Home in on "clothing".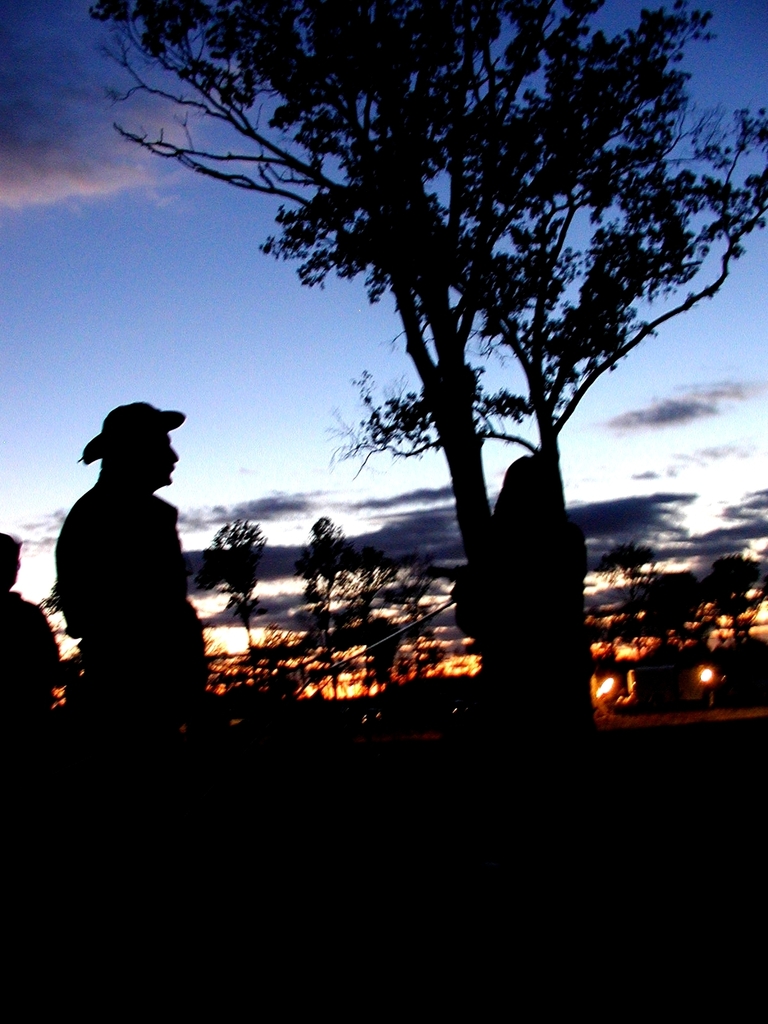
Homed in at 4 595 67 736.
